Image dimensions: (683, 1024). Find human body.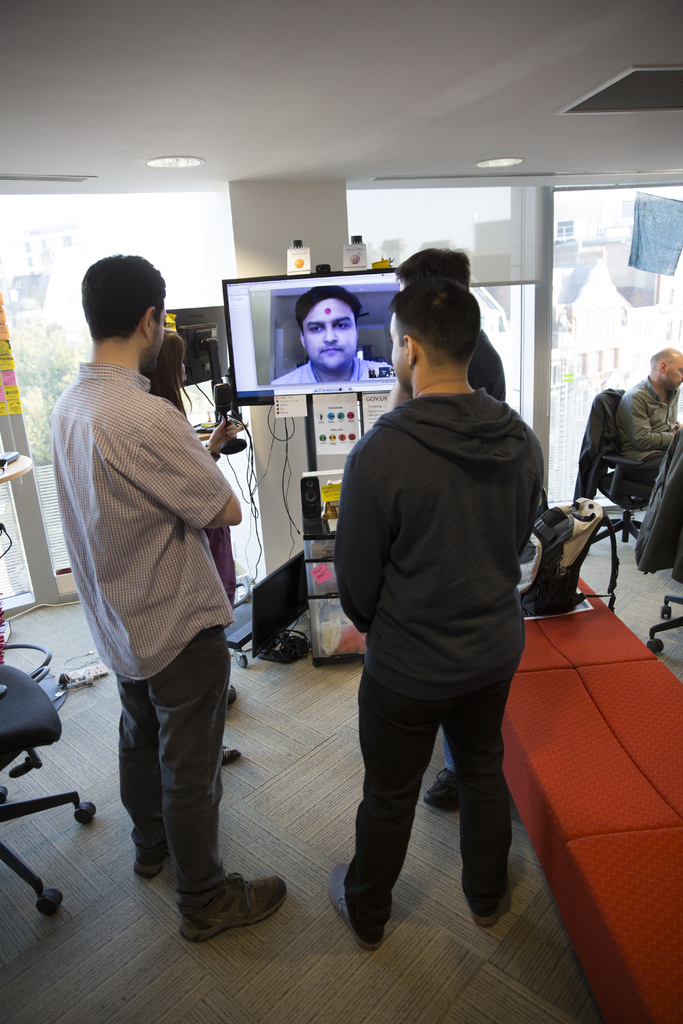
[x1=329, y1=226, x2=567, y2=987].
